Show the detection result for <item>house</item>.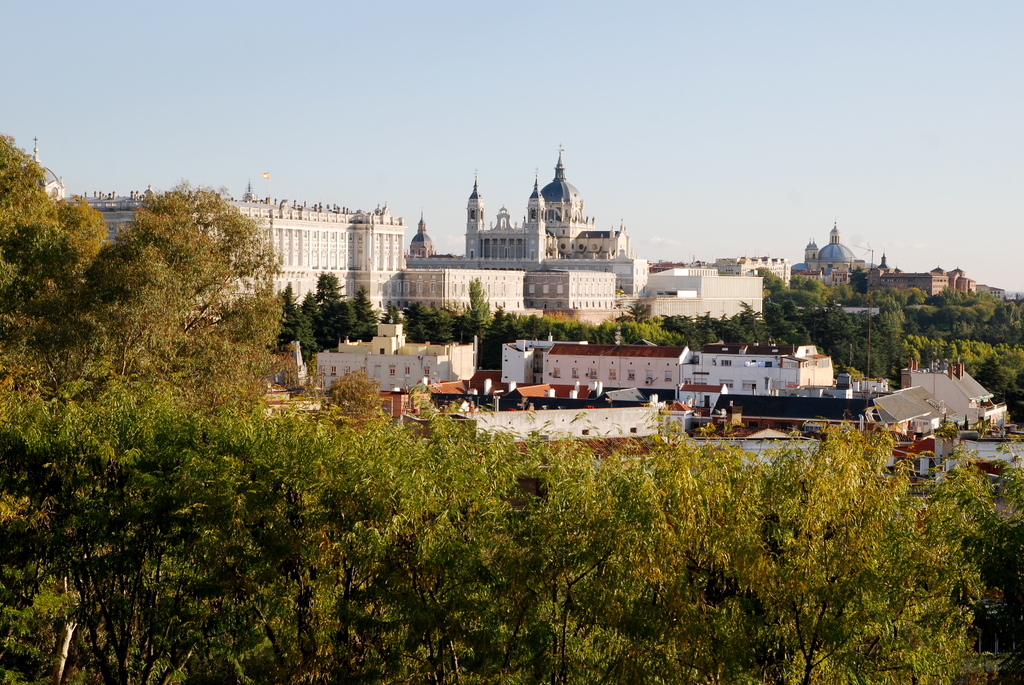
box=[539, 338, 700, 412].
